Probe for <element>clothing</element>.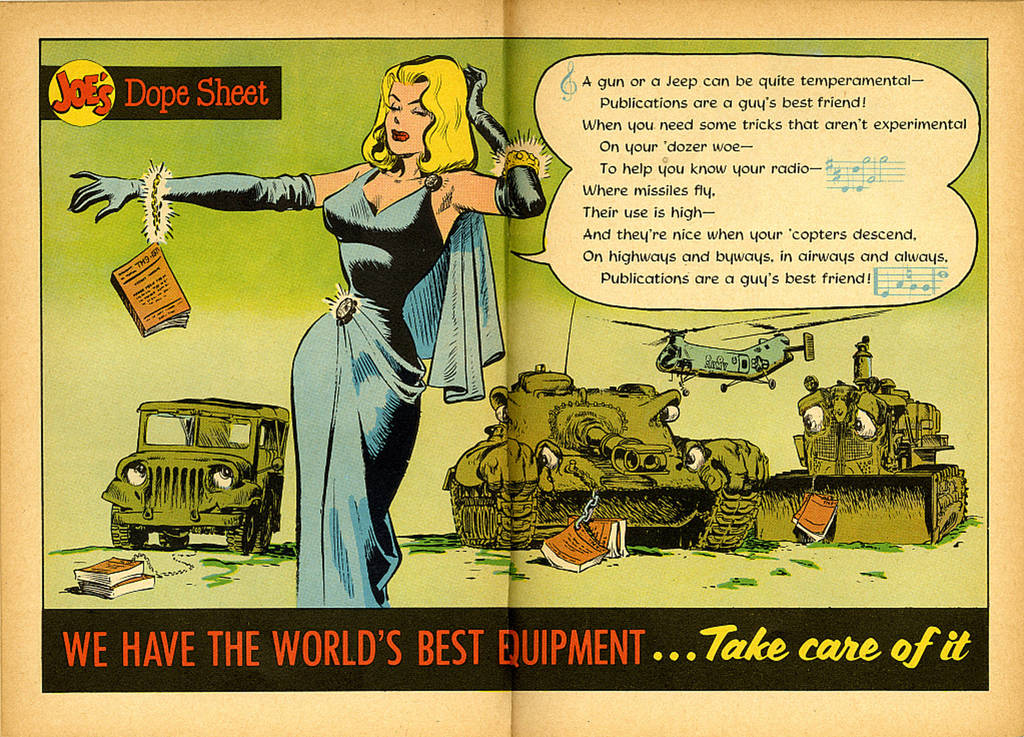
Probe result: locate(223, 121, 475, 559).
